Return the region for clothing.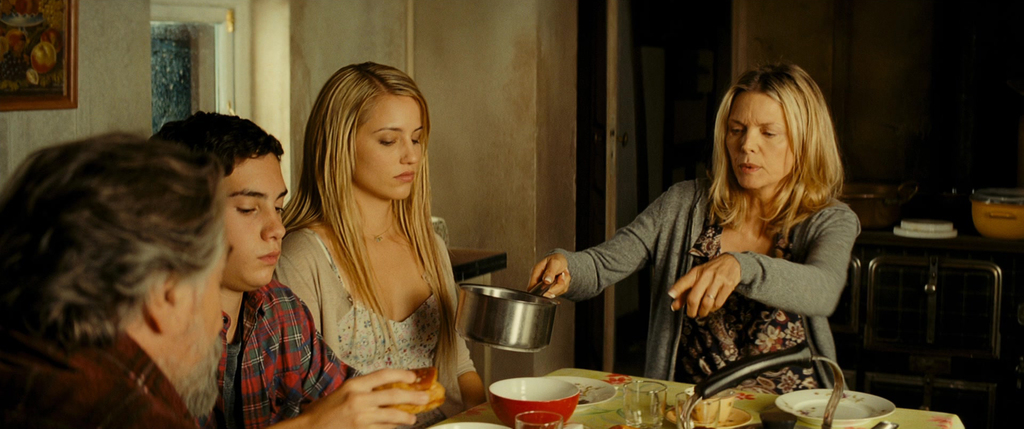
region(274, 228, 493, 402).
